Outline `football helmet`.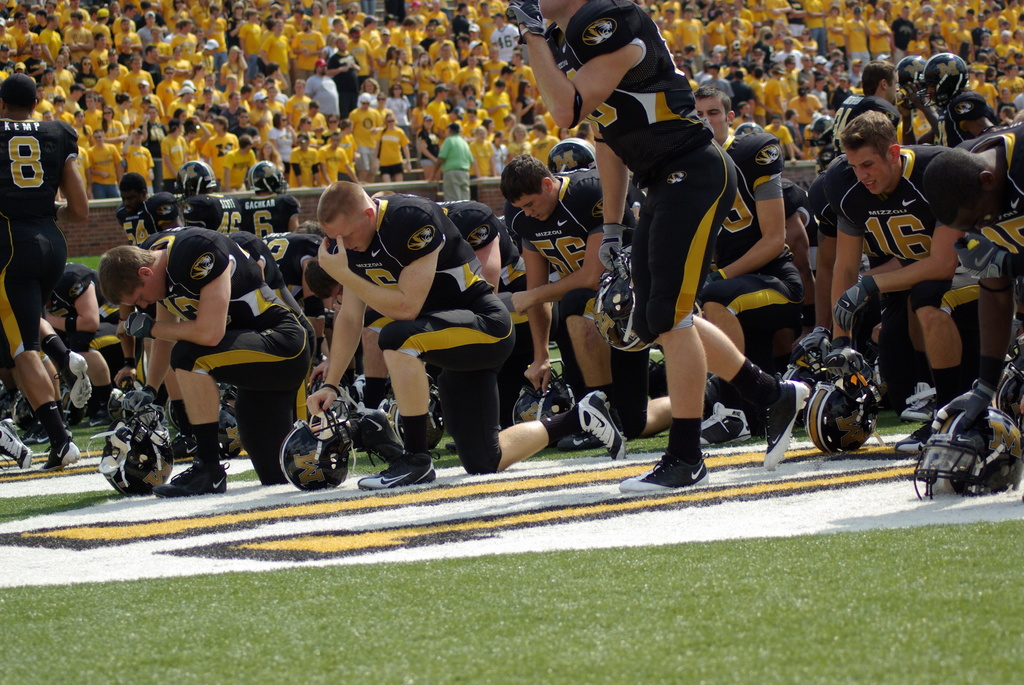
Outline: [x1=175, y1=161, x2=218, y2=199].
